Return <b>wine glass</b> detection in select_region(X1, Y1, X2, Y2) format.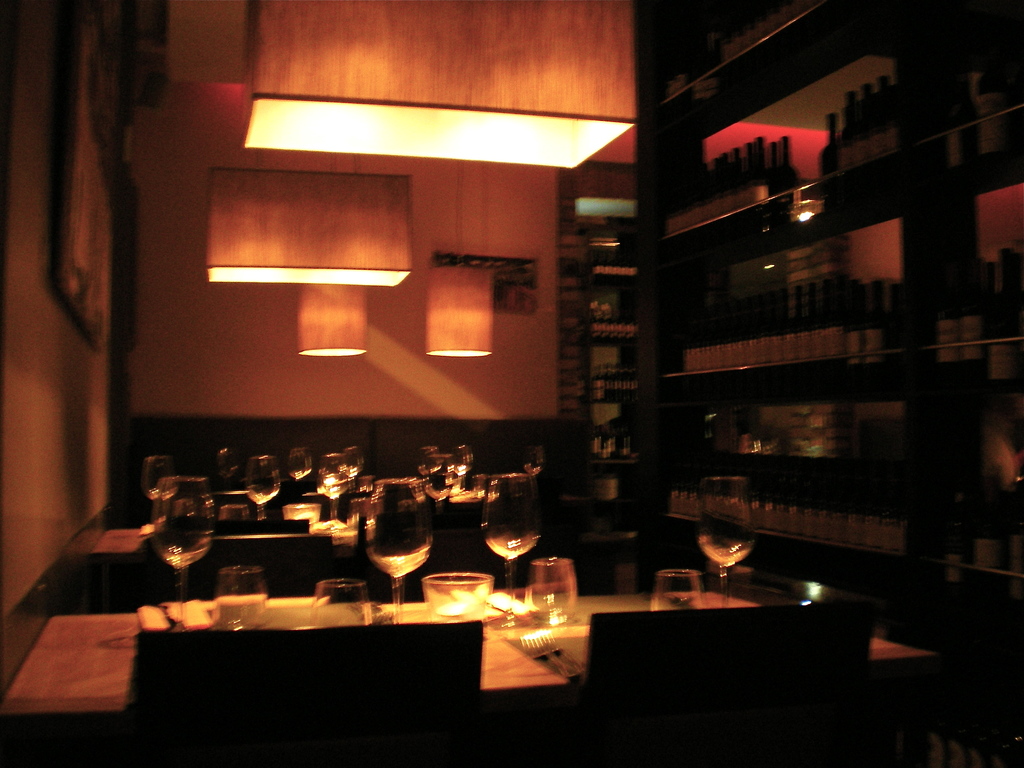
select_region(144, 452, 177, 522).
